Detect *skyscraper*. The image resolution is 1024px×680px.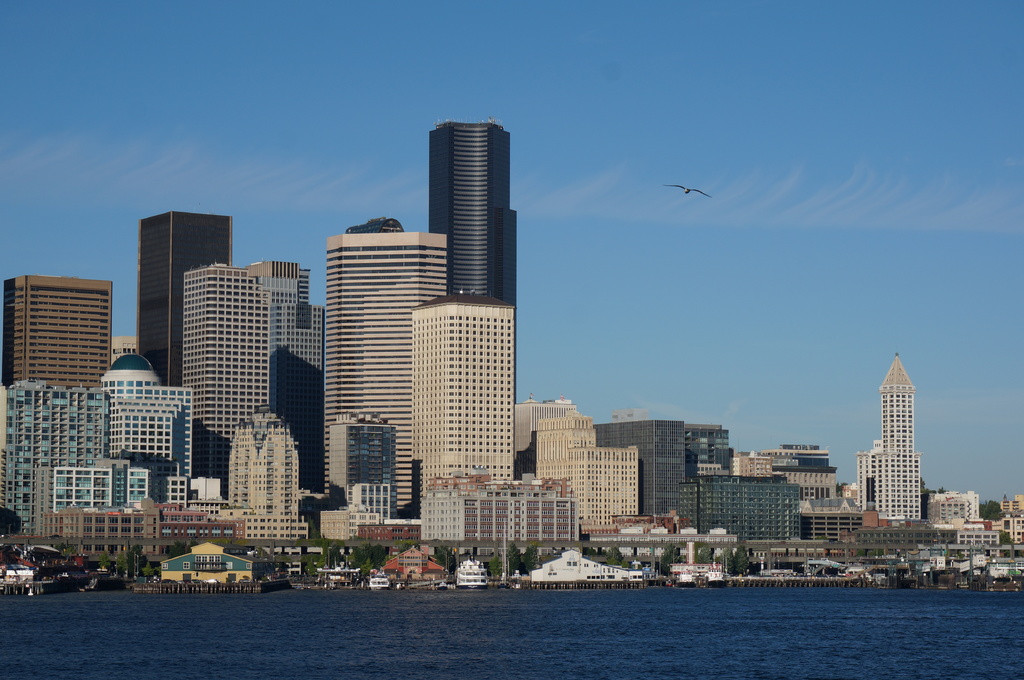
420,466,578,559.
